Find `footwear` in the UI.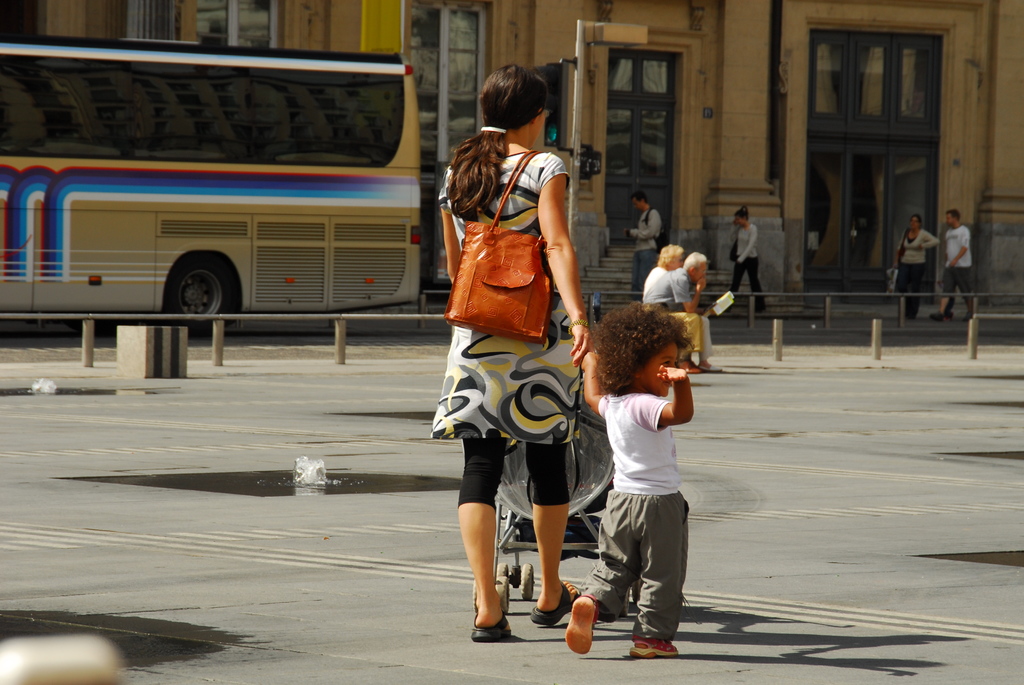
UI element at (left=535, top=578, right=578, bottom=631).
